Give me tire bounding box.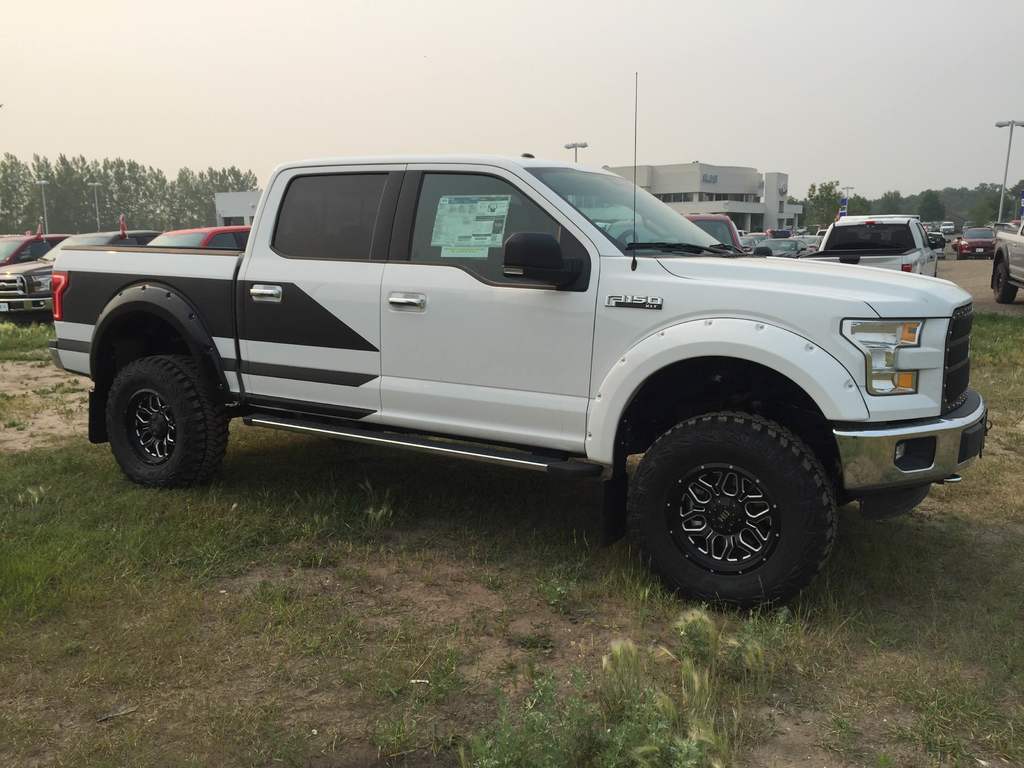
953:247:961:260.
